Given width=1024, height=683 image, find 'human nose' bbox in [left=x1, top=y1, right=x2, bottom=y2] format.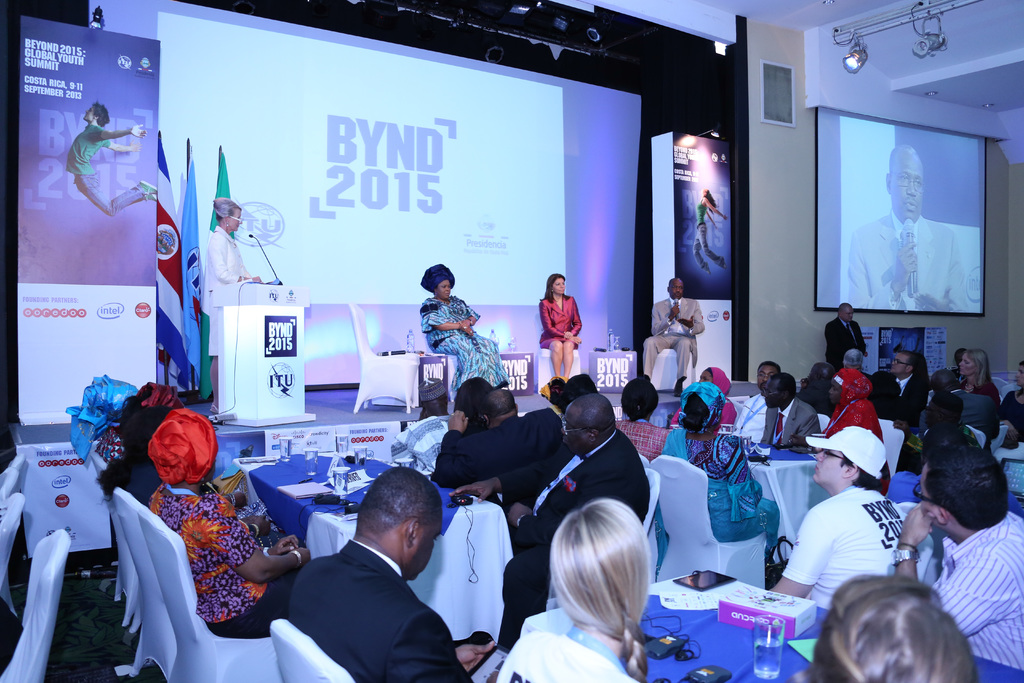
[left=240, top=218, right=241, bottom=223].
